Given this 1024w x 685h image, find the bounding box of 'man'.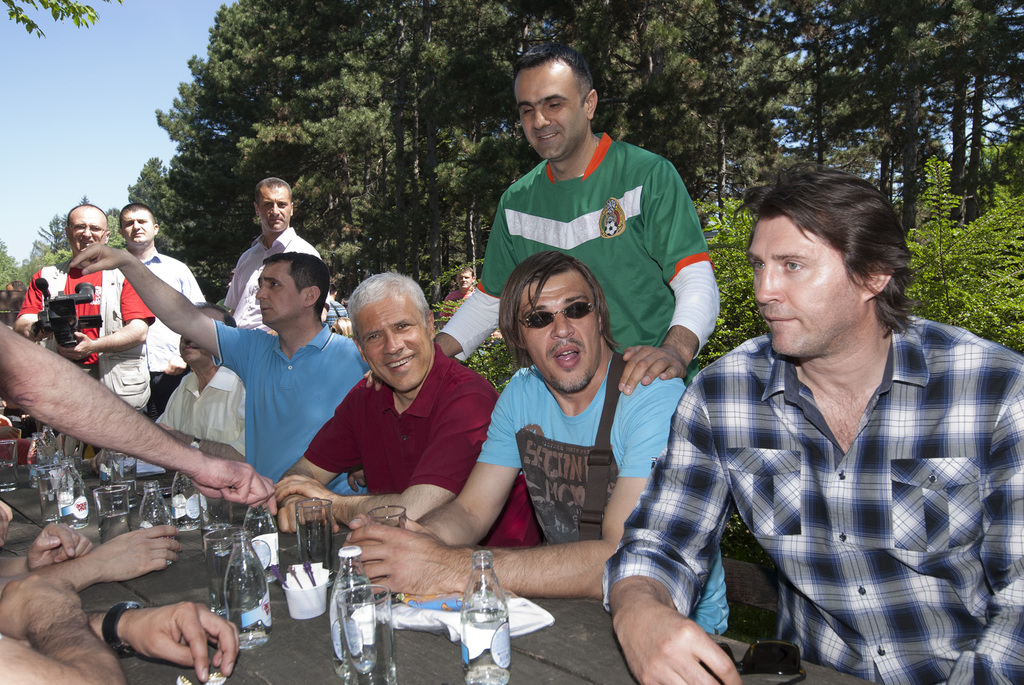
rect(55, 242, 364, 491).
